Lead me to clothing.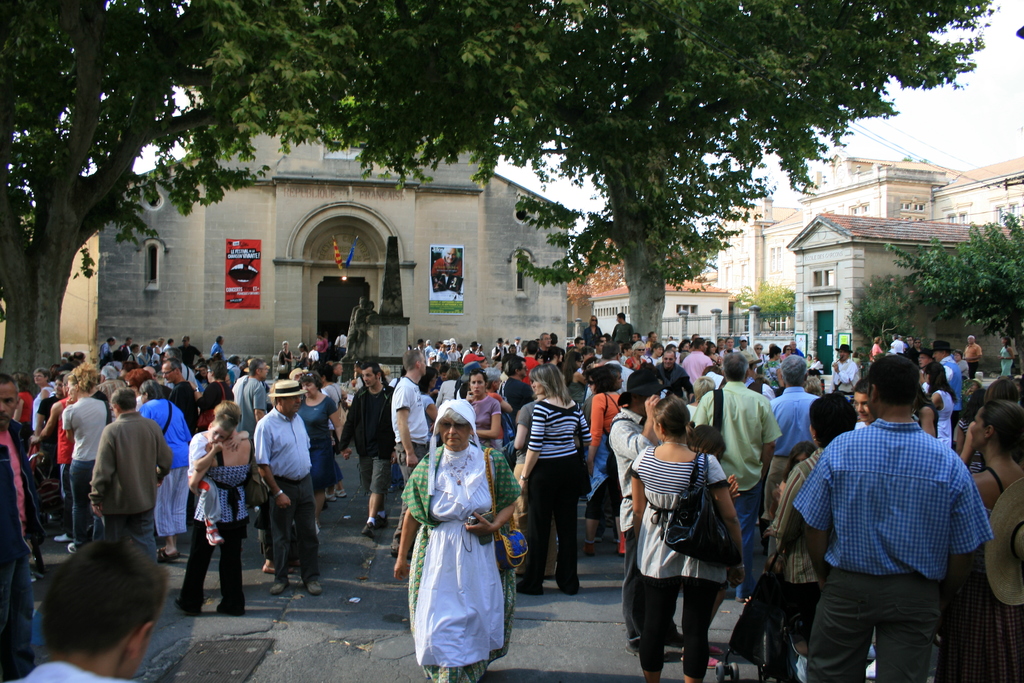
Lead to 631:438:731:682.
